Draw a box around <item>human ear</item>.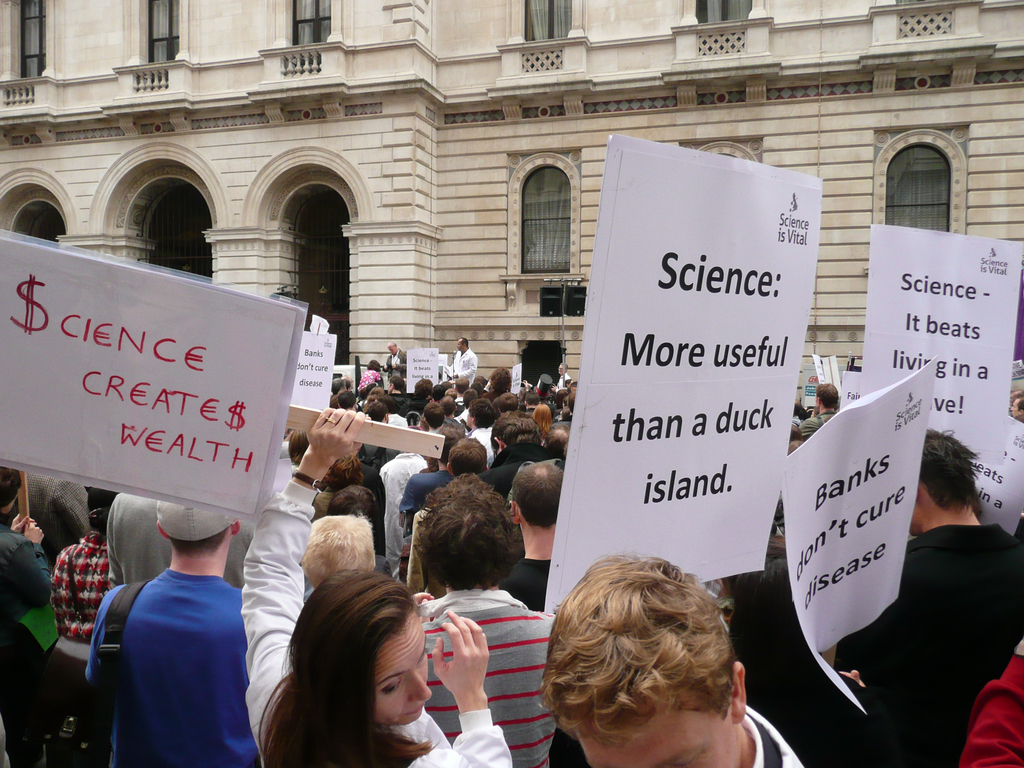
731:663:746:723.
